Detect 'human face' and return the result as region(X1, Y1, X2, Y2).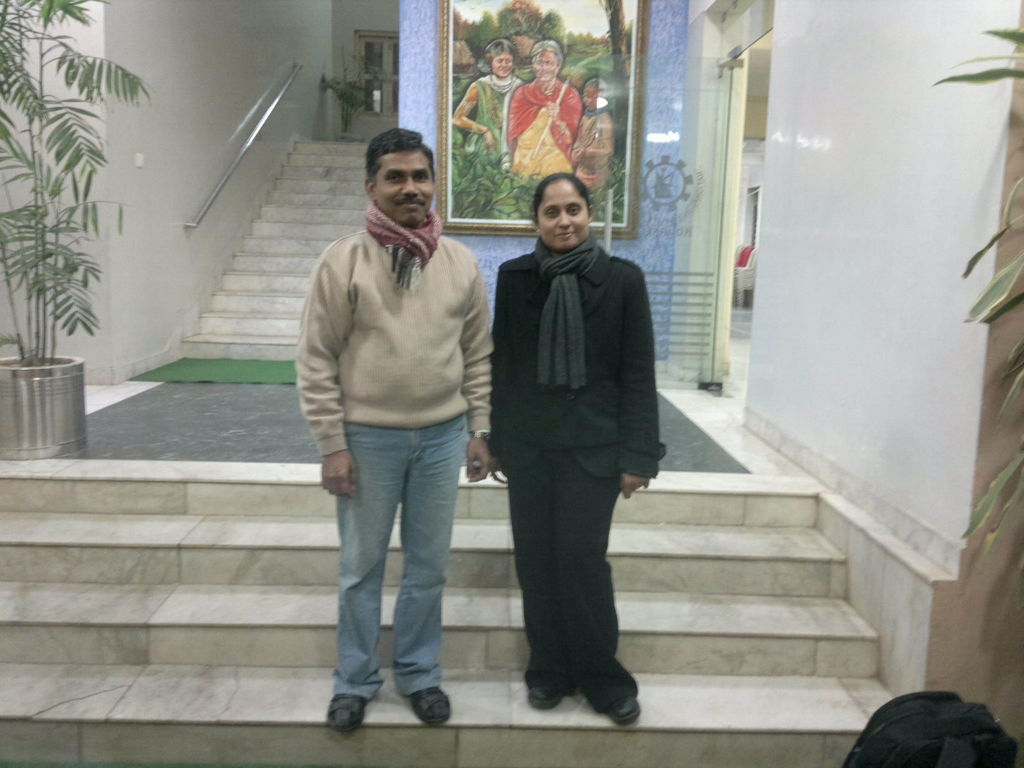
region(491, 52, 517, 73).
